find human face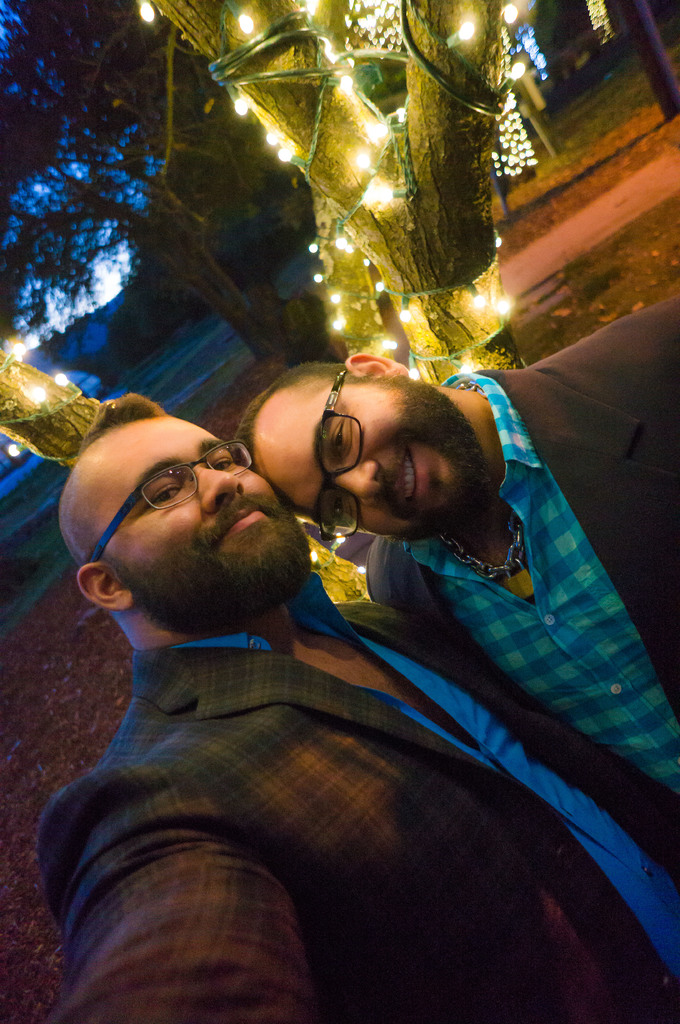
<region>253, 378, 492, 540</region>
